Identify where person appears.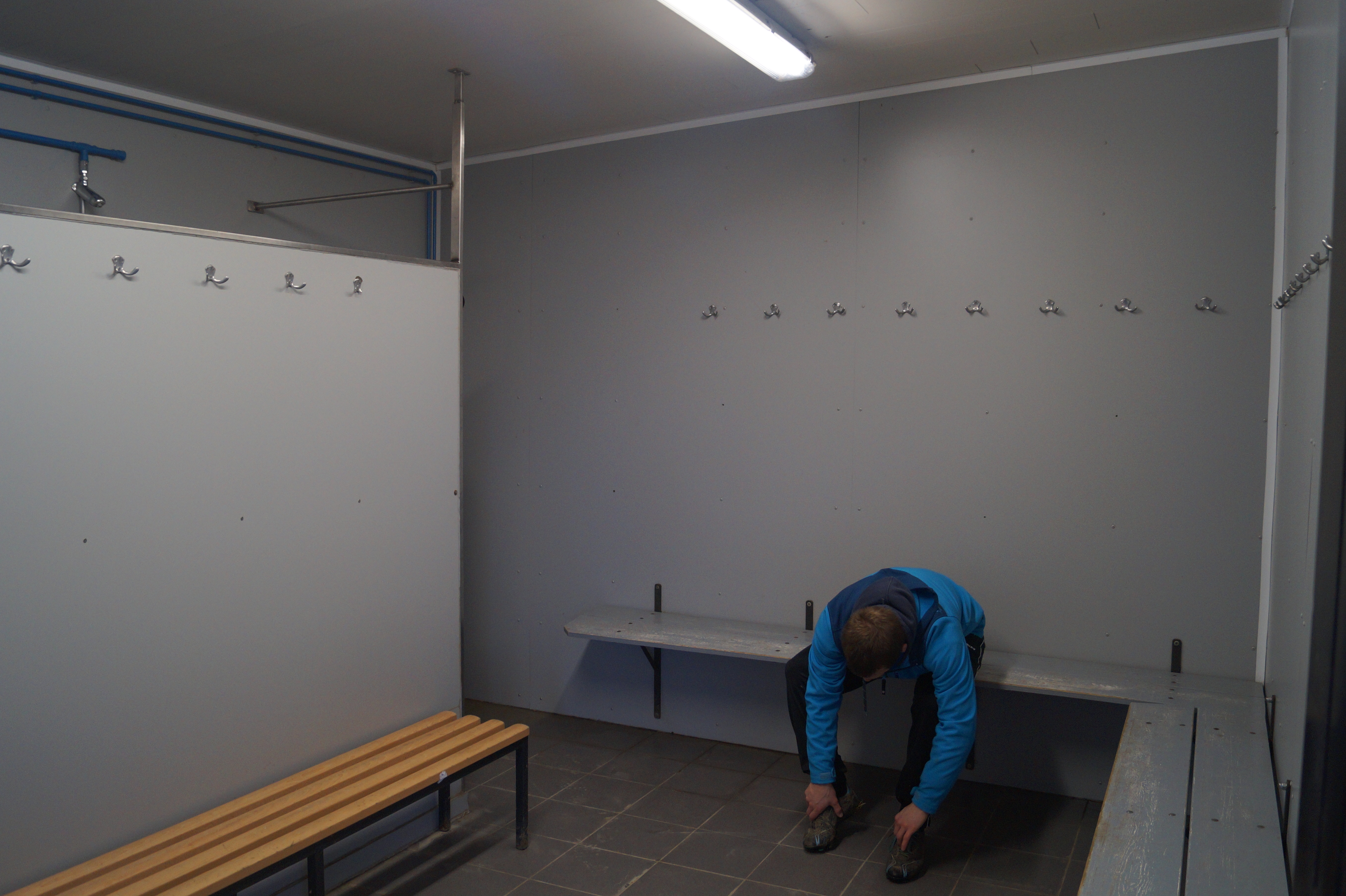
Appears at detection(194, 141, 245, 220).
